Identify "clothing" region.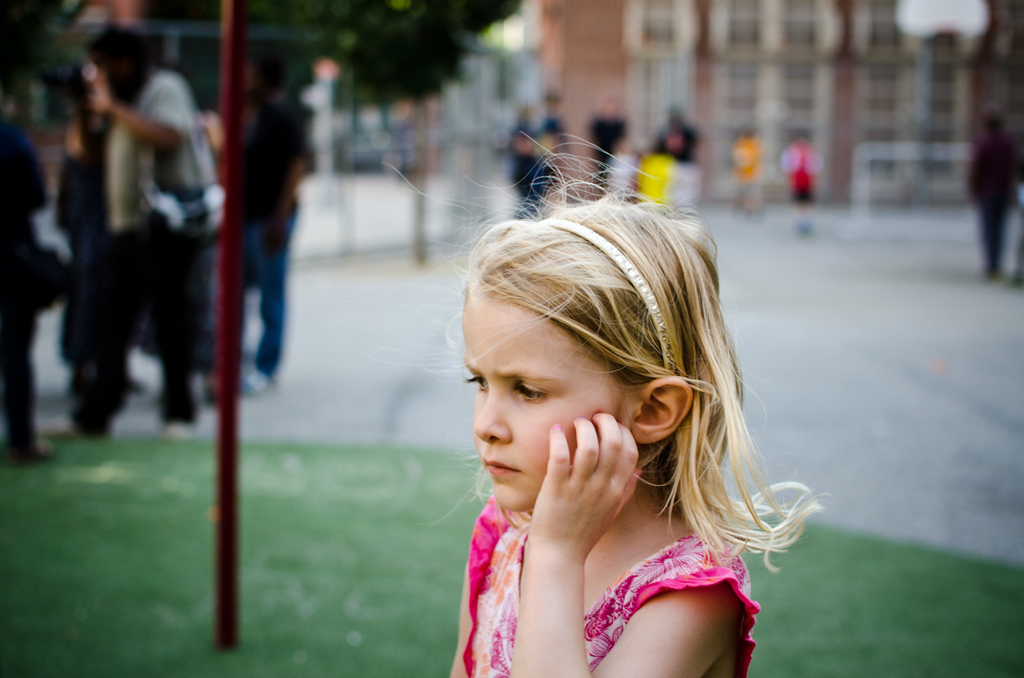
Region: l=457, t=445, r=794, b=662.
